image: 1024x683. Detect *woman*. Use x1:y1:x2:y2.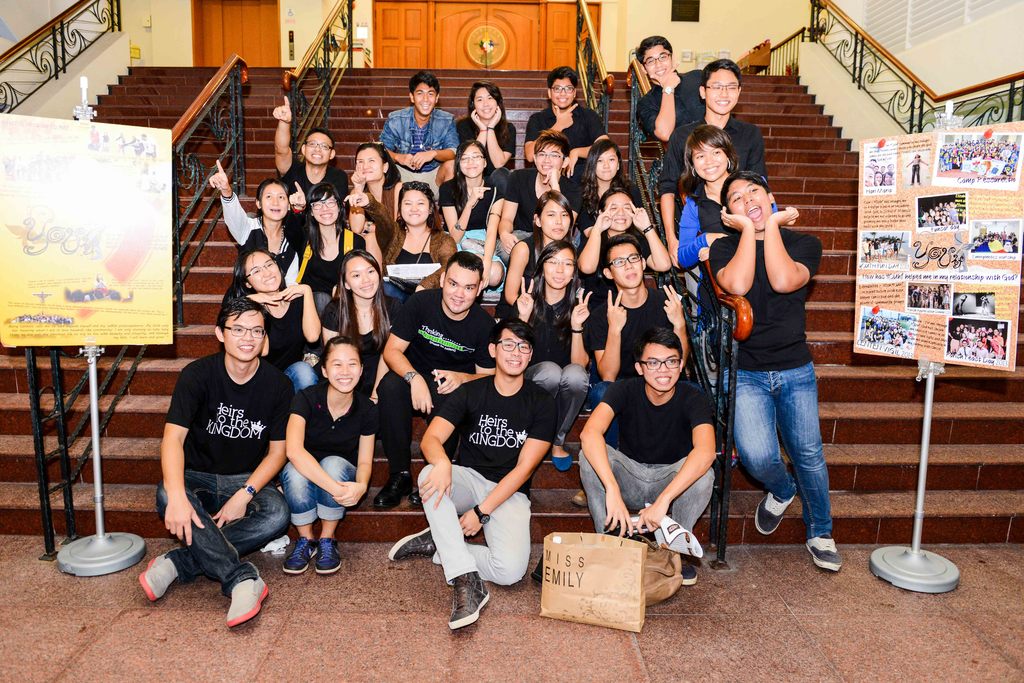
500:191:582:315.
